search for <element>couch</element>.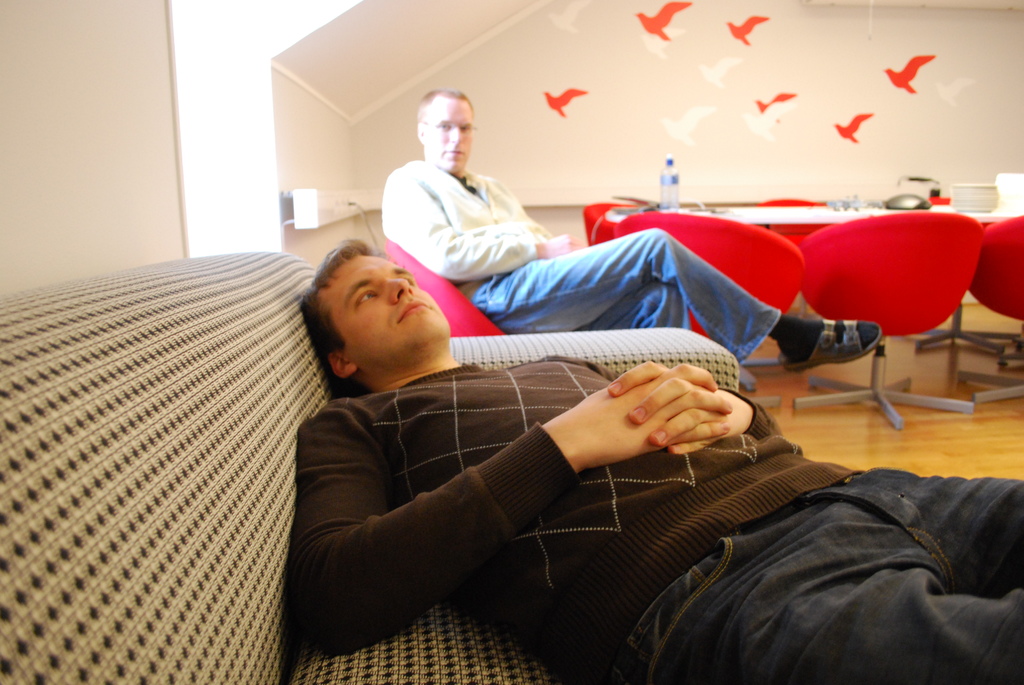
Found at (0, 249, 739, 684).
